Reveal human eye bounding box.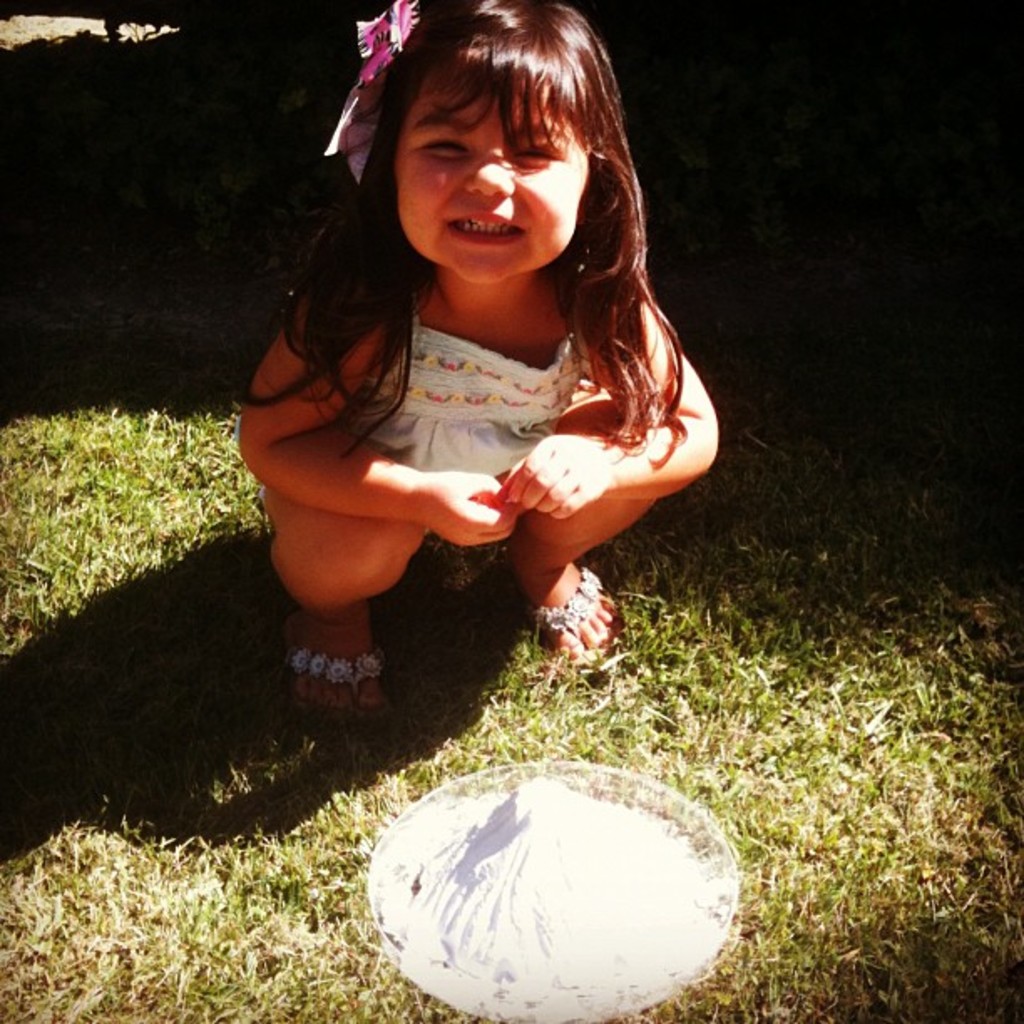
Revealed: bbox=(402, 129, 474, 164).
